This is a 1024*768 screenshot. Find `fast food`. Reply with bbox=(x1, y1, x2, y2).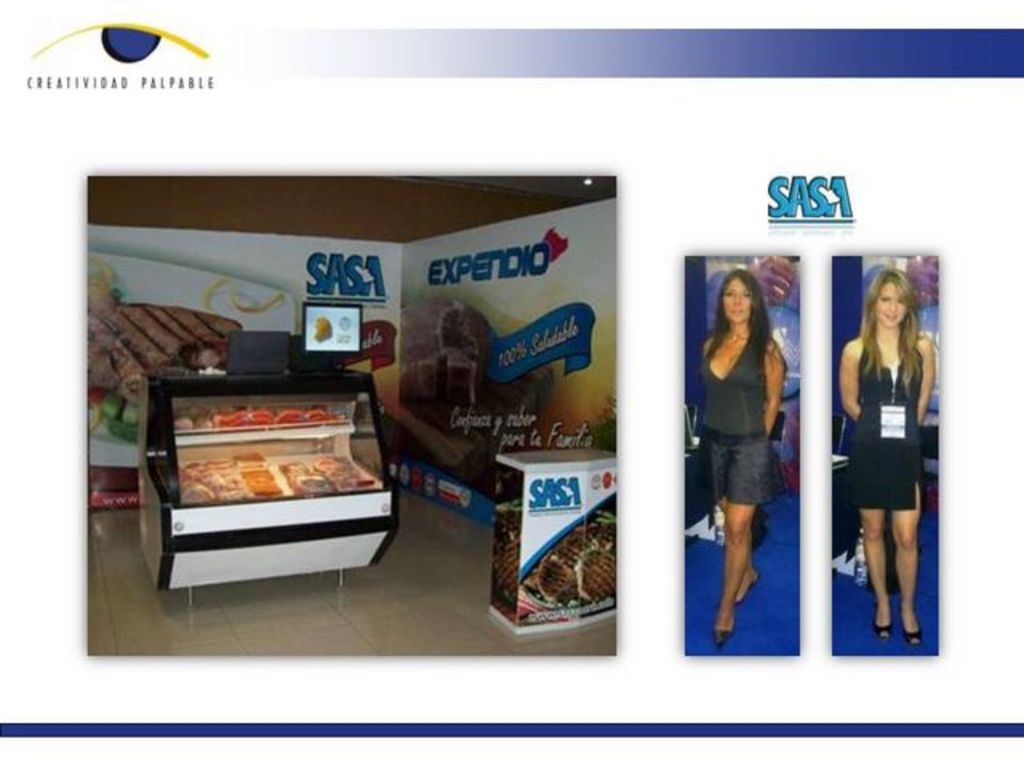
bbox=(248, 405, 274, 426).
